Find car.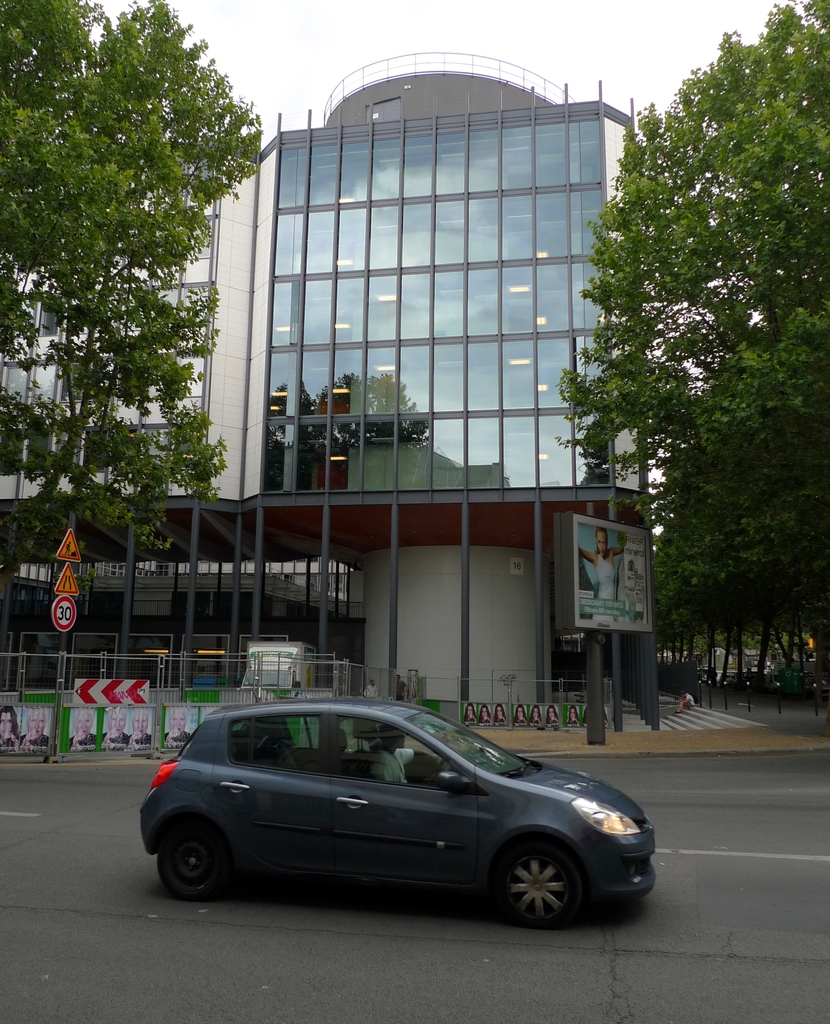
[x1=128, y1=699, x2=658, y2=930].
